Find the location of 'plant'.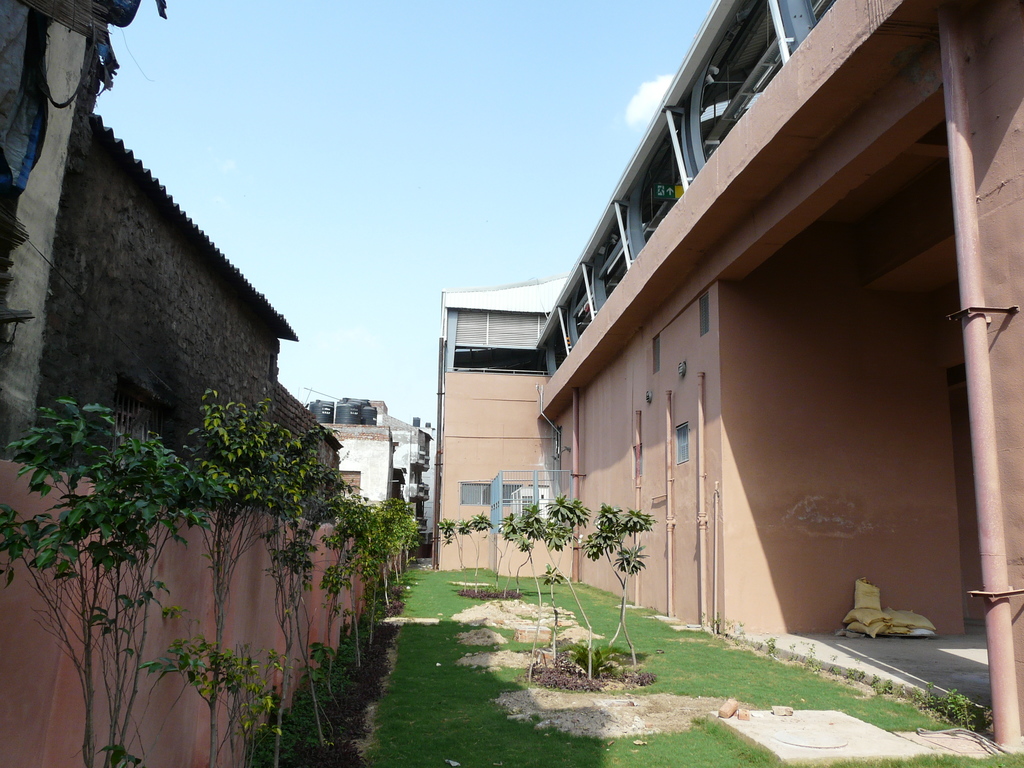
Location: {"left": 561, "top": 641, "right": 627, "bottom": 676}.
